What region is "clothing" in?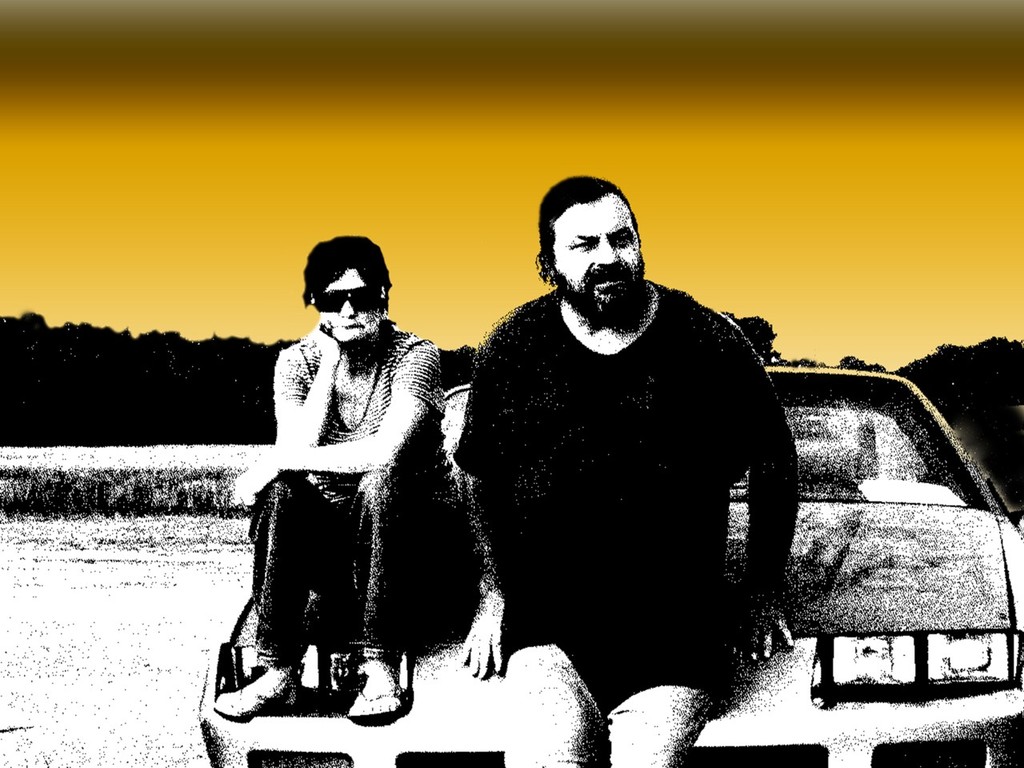
442, 221, 795, 704.
